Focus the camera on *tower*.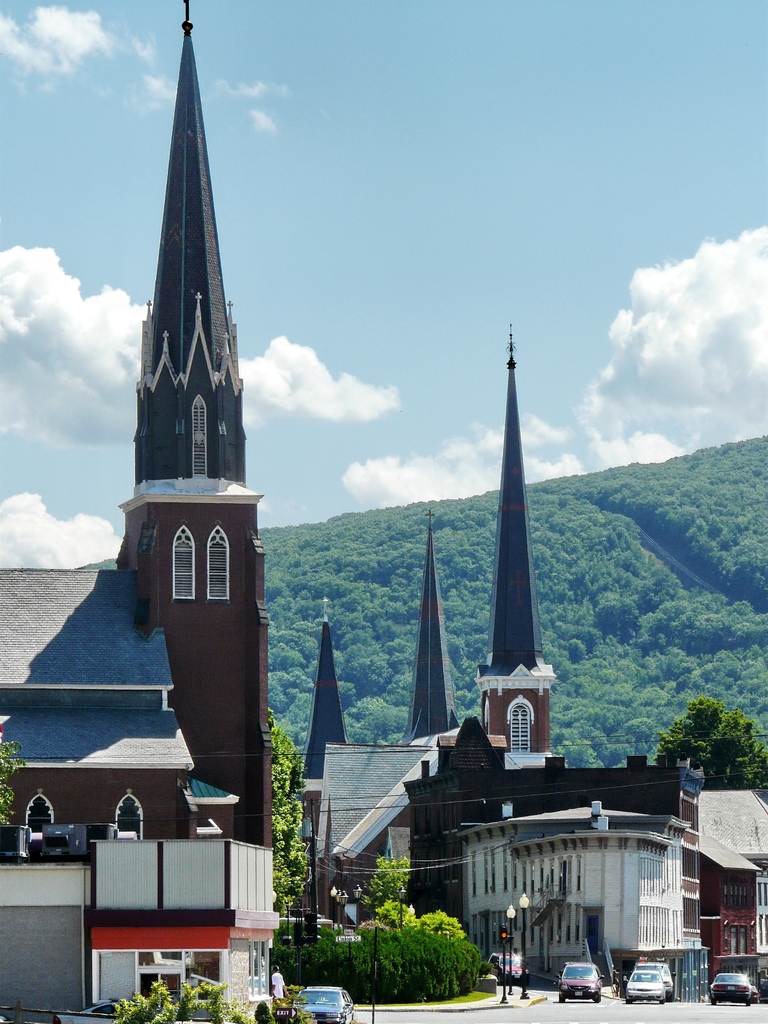
Focus region: bbox=(102, 0, 296, 870).
